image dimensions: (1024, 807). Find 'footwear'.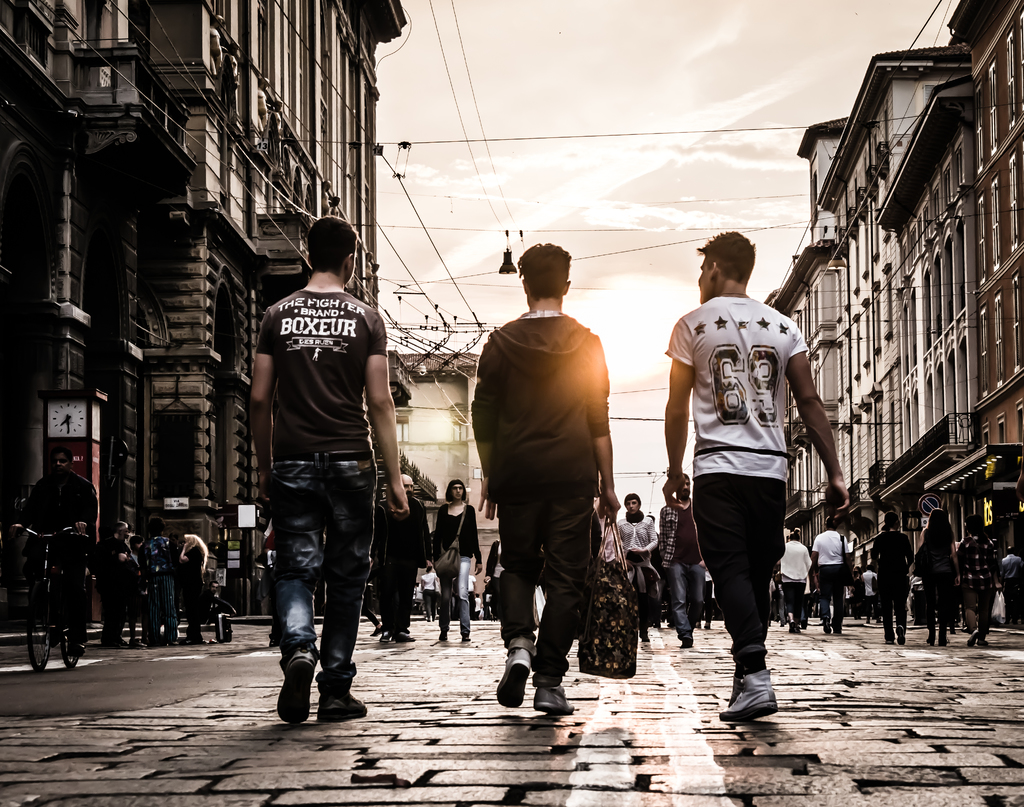
272 648 351 731.
